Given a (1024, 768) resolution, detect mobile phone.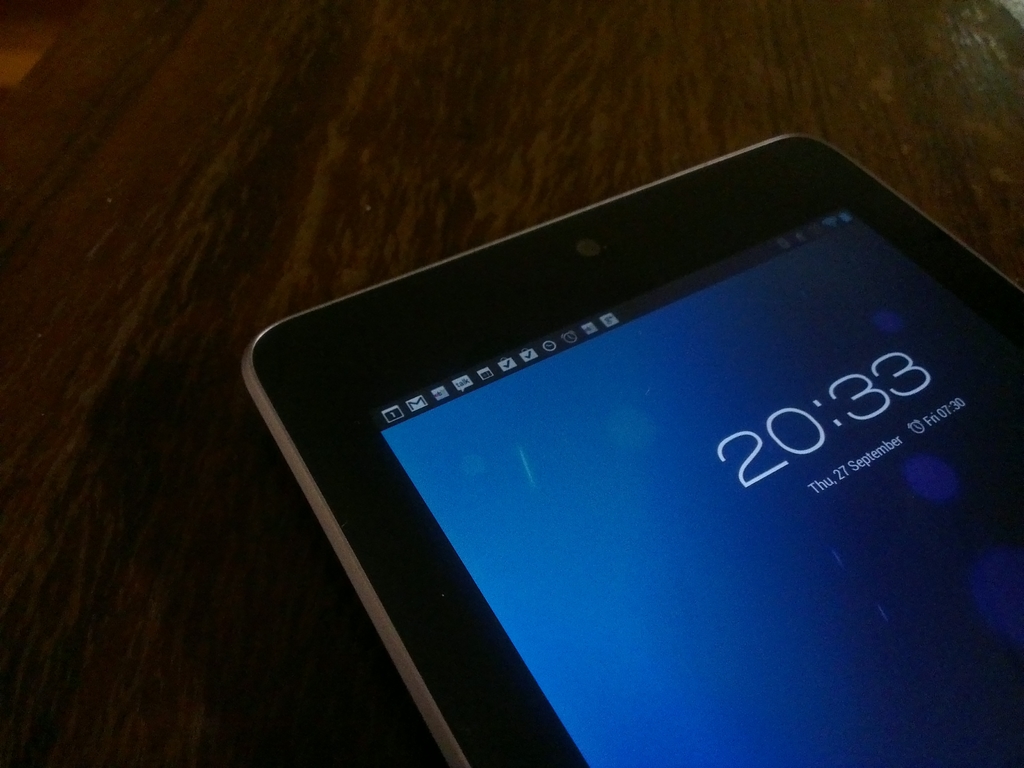
150,153,1023,729.
